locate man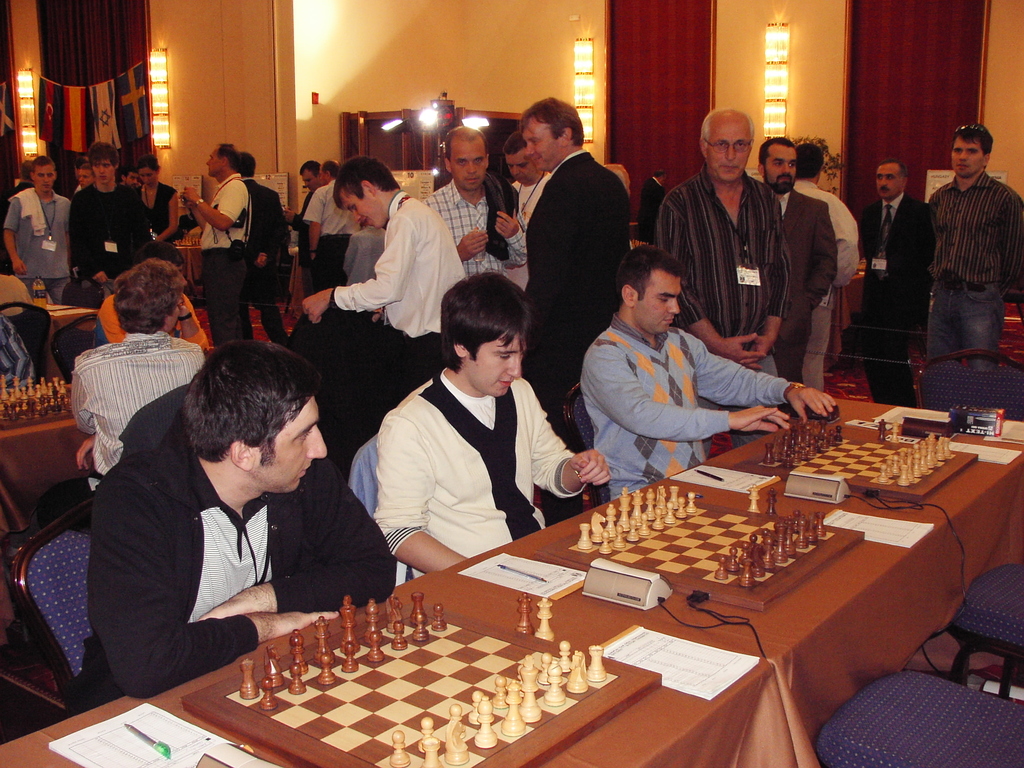
(x1=375, y1=267, x2=611, y2=587)
